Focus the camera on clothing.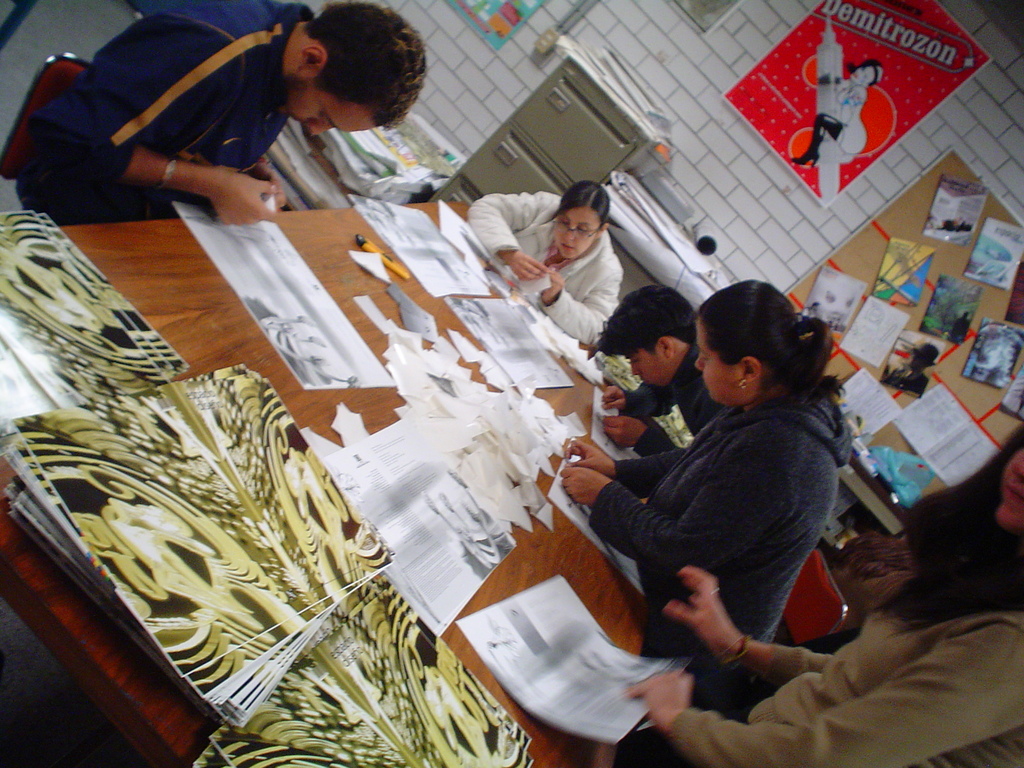
Focus region: region(467, 186, 621, 346).
